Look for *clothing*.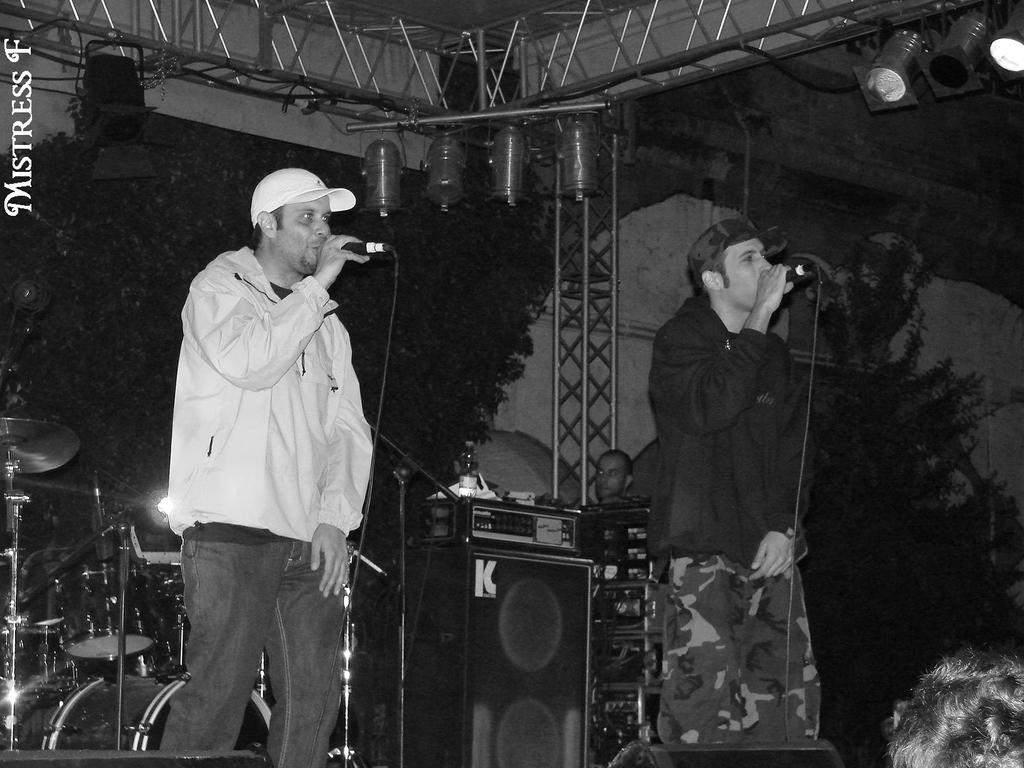
Found: l=154, t=524, r=353, b=765.
